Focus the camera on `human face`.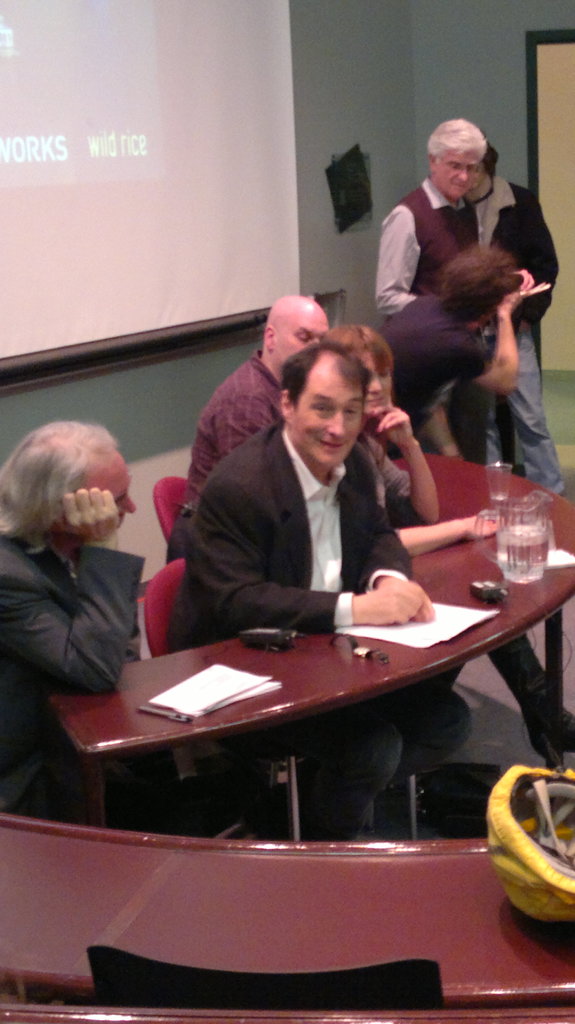
Focus region: [left=358, top=349, right=391, bottom=413].
